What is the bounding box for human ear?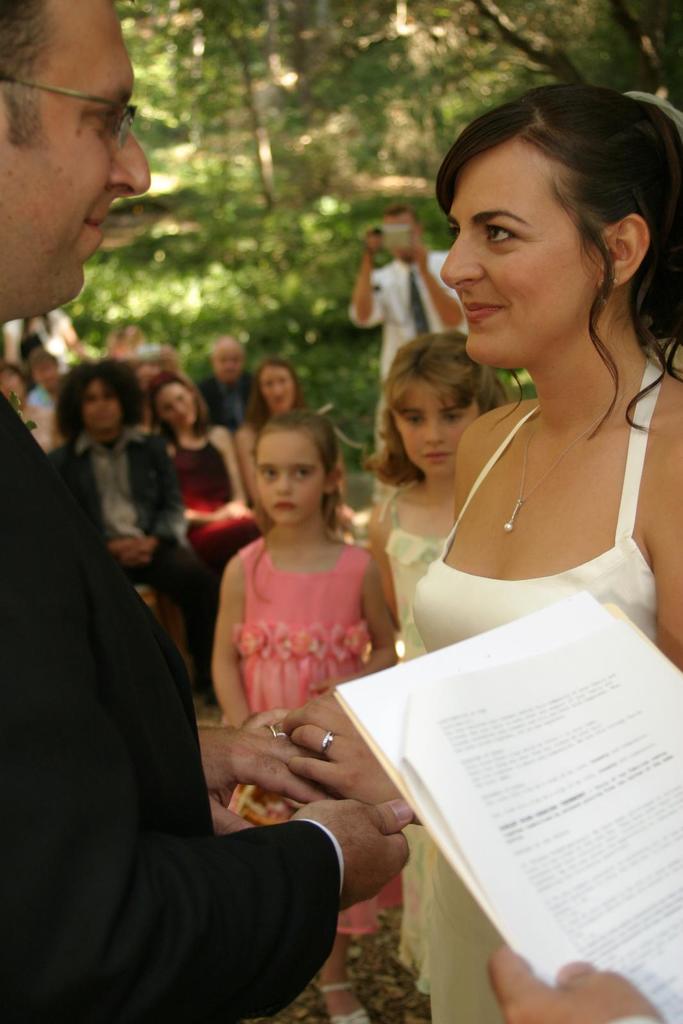
(left=605, top=211, right=650, bottom=291).
